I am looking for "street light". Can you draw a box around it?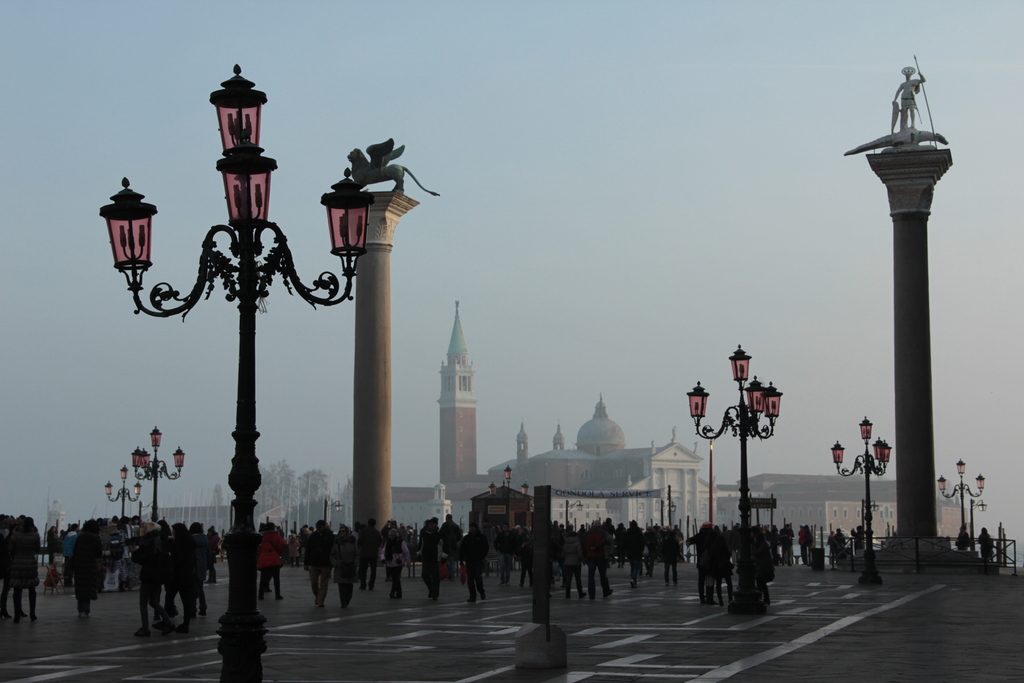
Sure, the bounding box is 938:458:984:540.
